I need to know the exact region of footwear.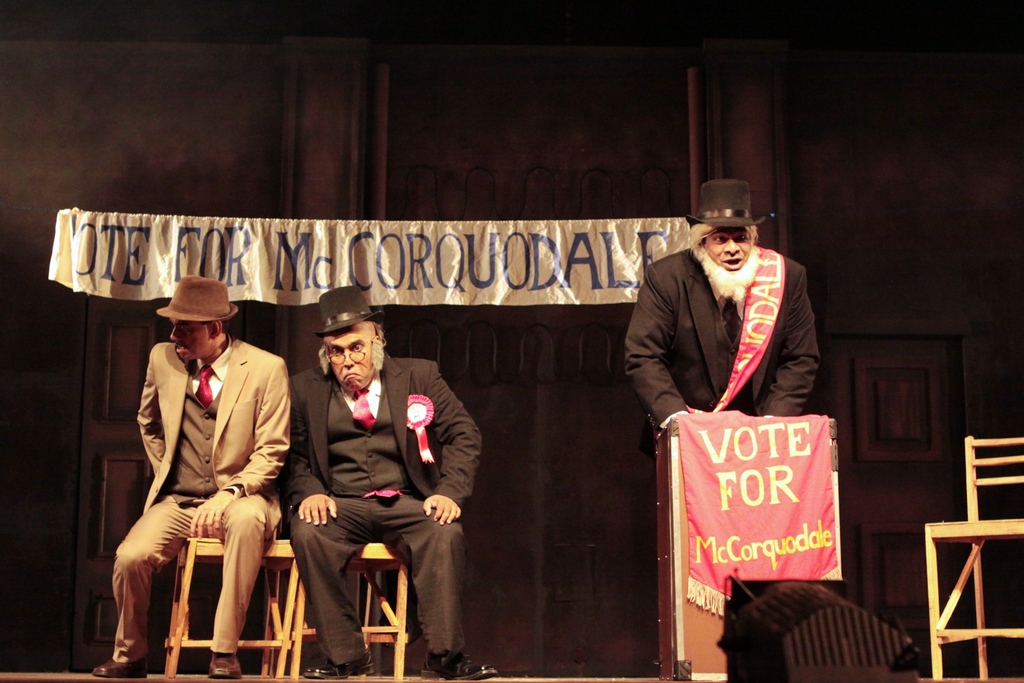
Region: pyautogui.locateOnScreen(309, 646, 375, 682).
